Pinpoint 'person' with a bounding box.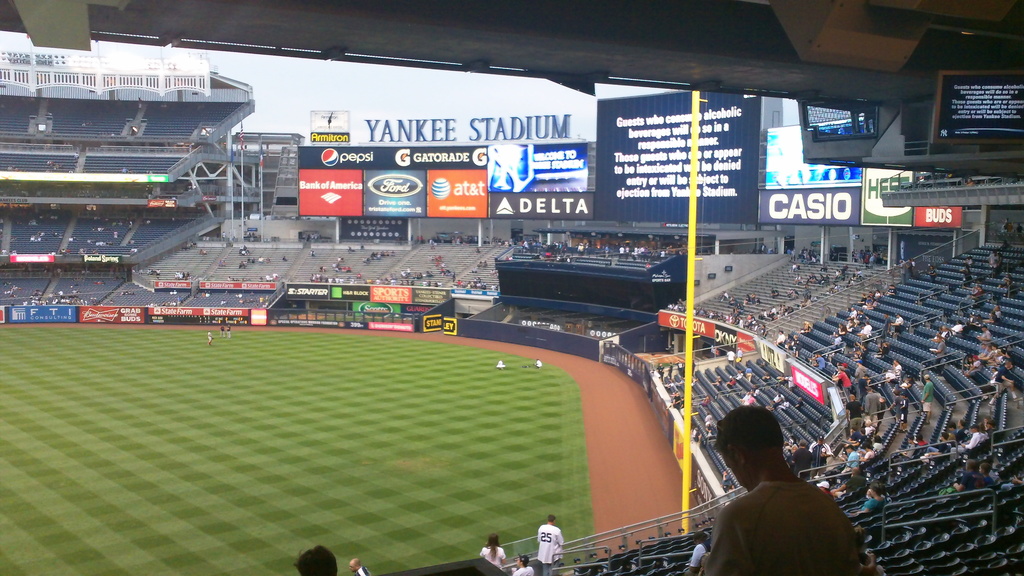
[537,516,563,569].
